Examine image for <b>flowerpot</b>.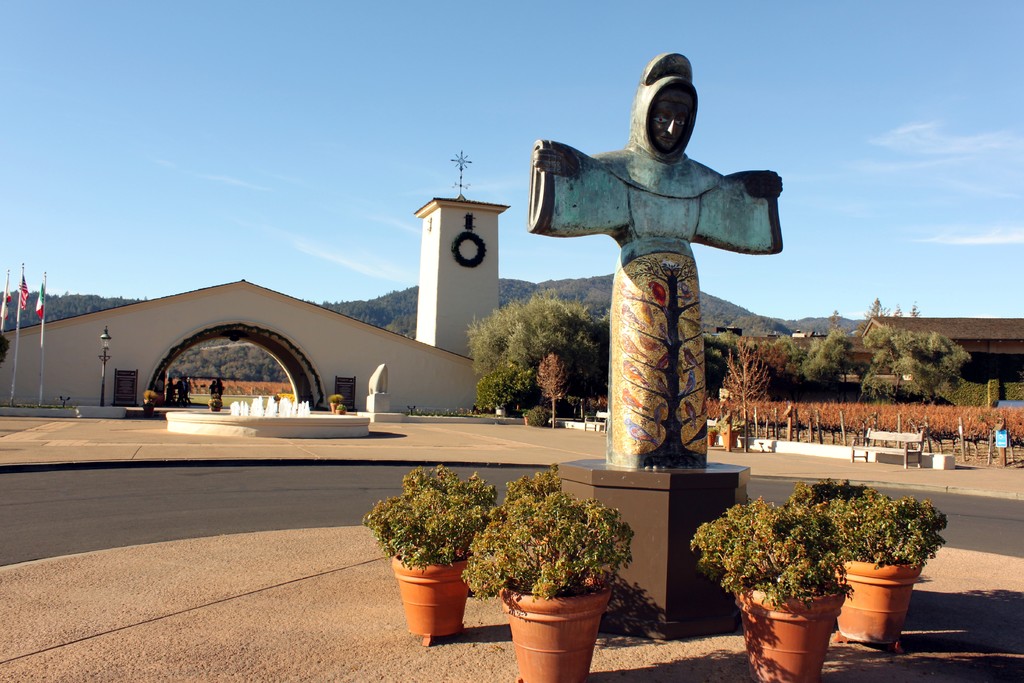
Examination result: 390,555,481,636.
